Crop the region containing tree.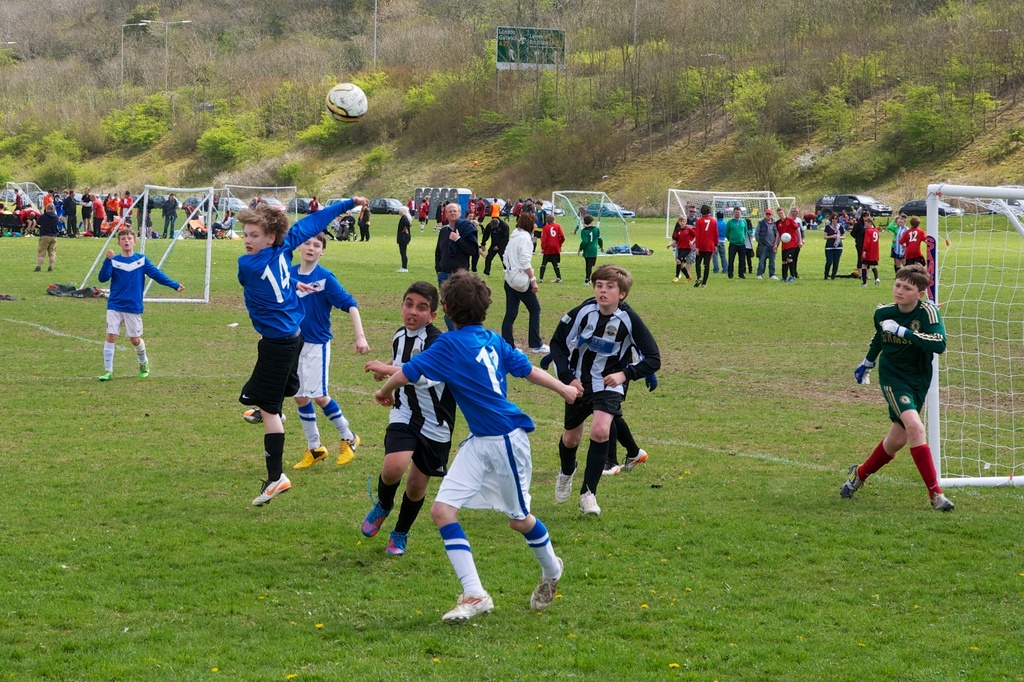
Crop region: 739, 68, 778, 136.
